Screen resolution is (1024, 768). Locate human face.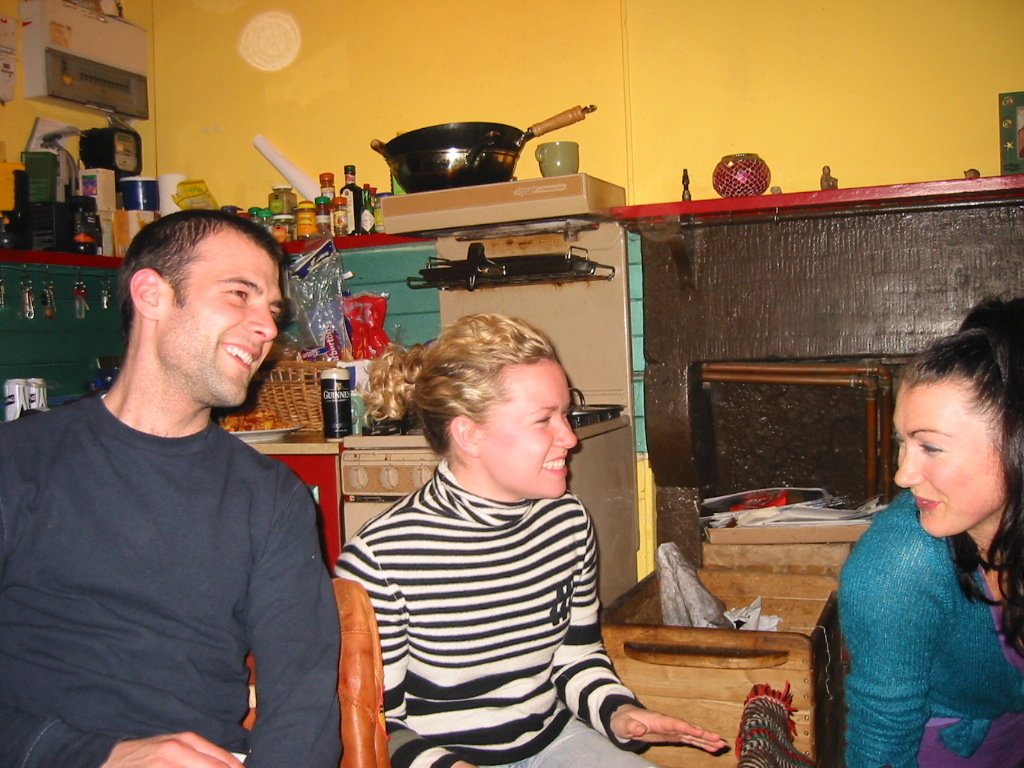
<bbox>476, 362, 580, 493</bbox>.
